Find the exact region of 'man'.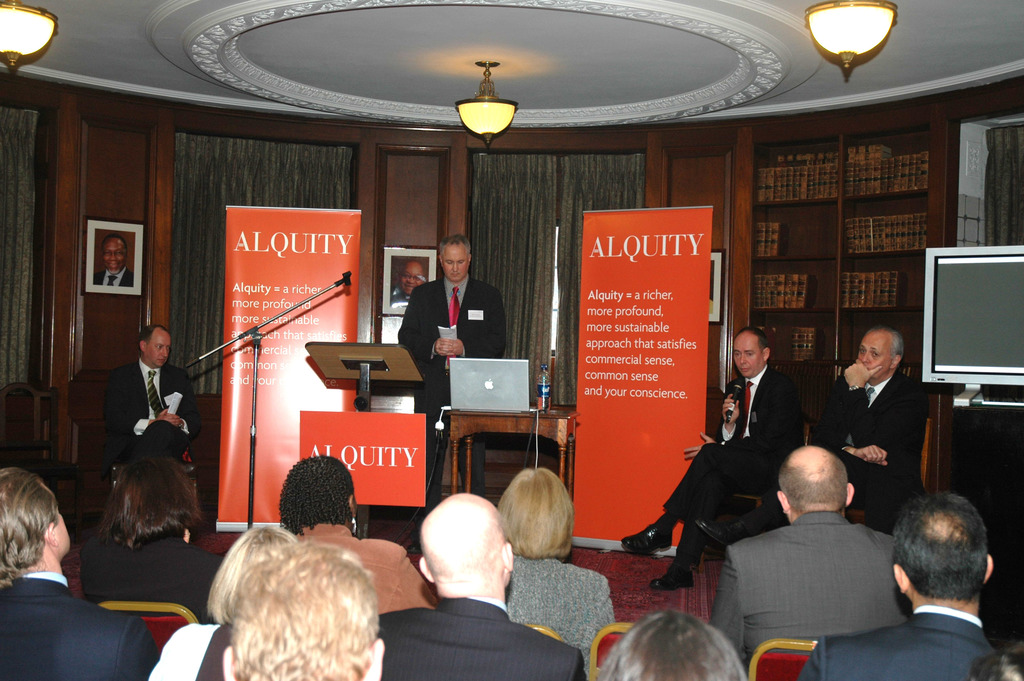
Exact region: rect(92, 235, 132, 290).
